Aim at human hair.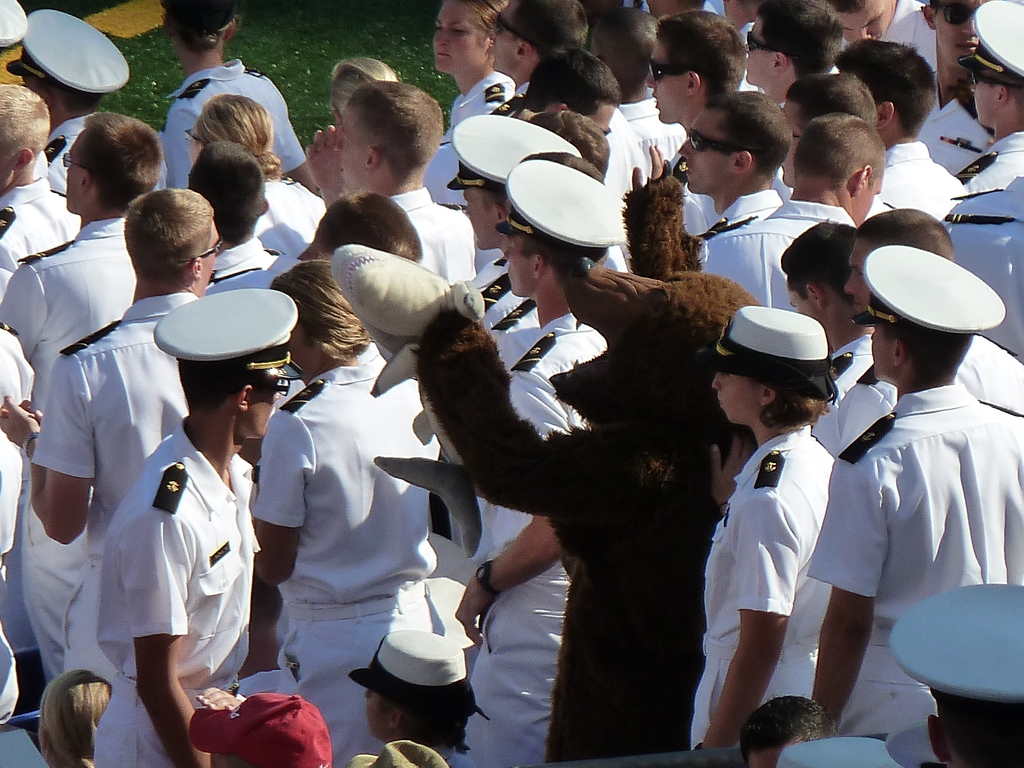
Aimed at rect(881, 317, 975, 379).
